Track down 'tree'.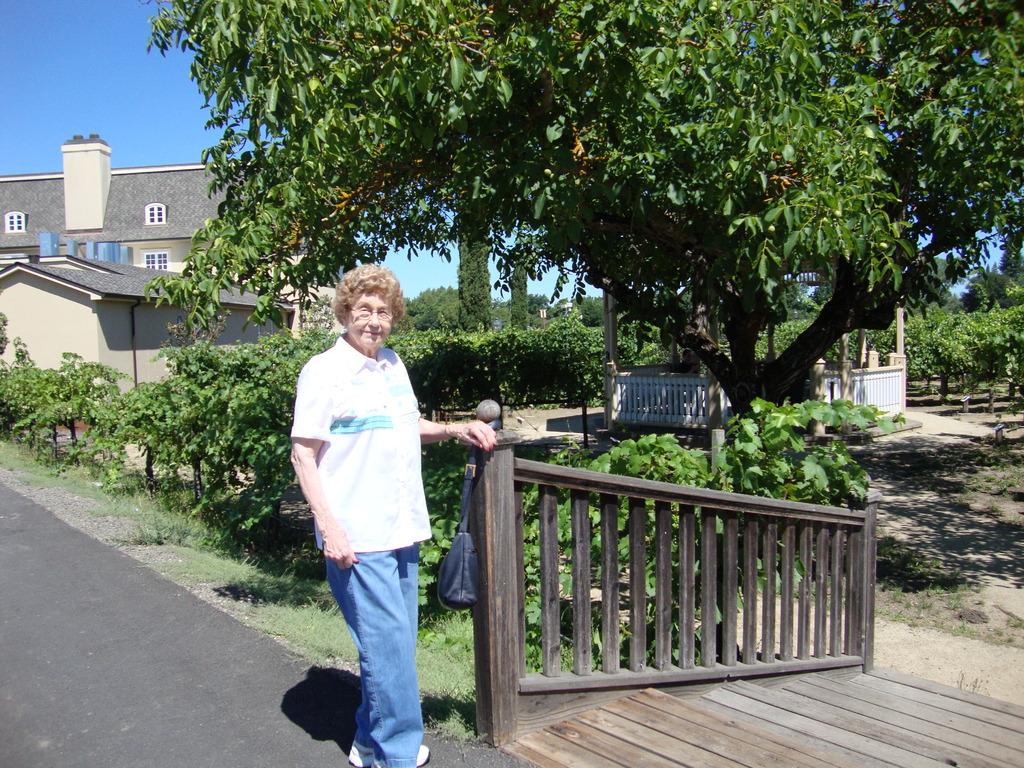
Tracked to [401, 286, 457, 324].
